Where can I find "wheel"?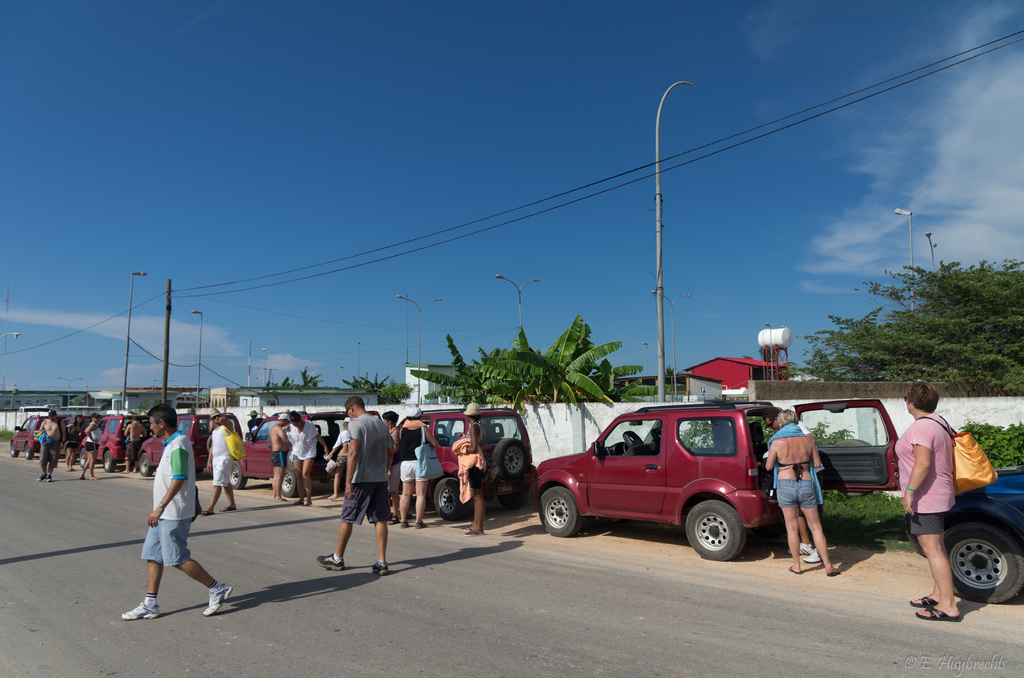
You can find it at region(833, 440, 872, 497).
